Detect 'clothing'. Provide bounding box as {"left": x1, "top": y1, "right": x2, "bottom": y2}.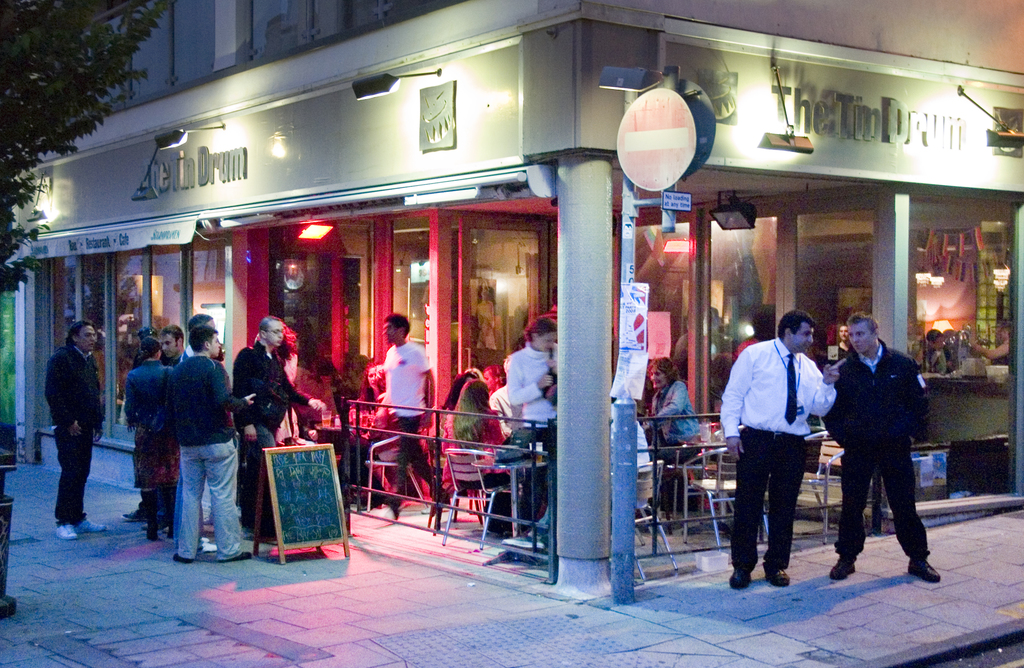
{"left": 831, "top": 336, "right": 929, "bottom": 573}.
